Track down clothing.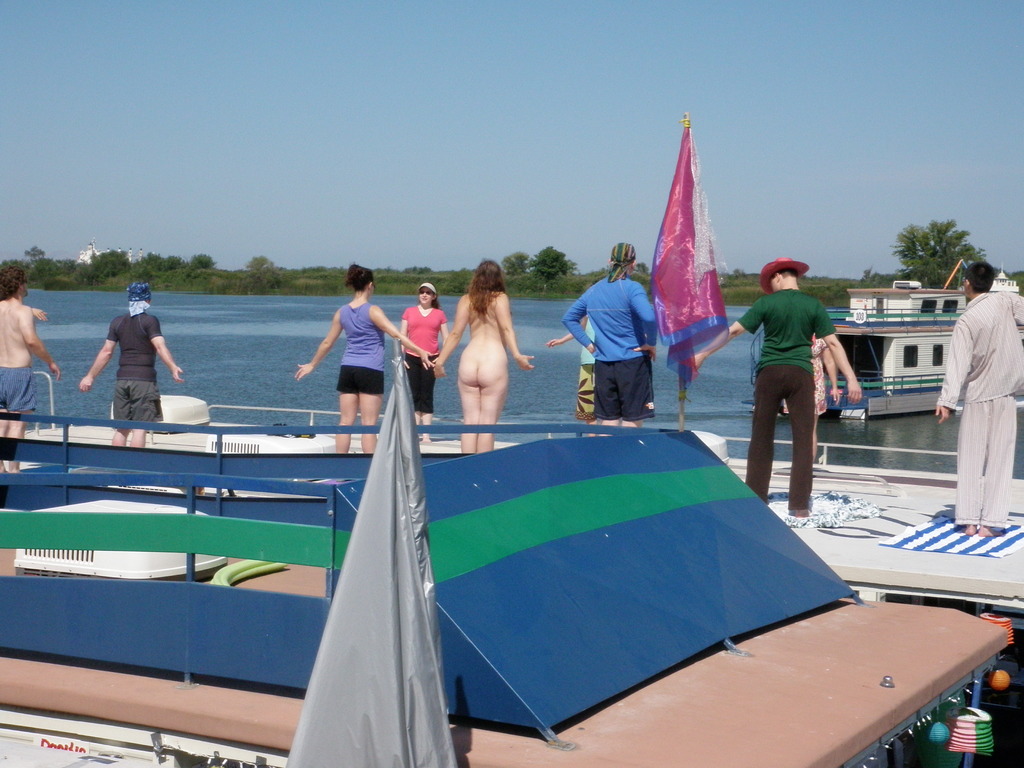
Tracked to box=[940, 280, 1023, 529].
